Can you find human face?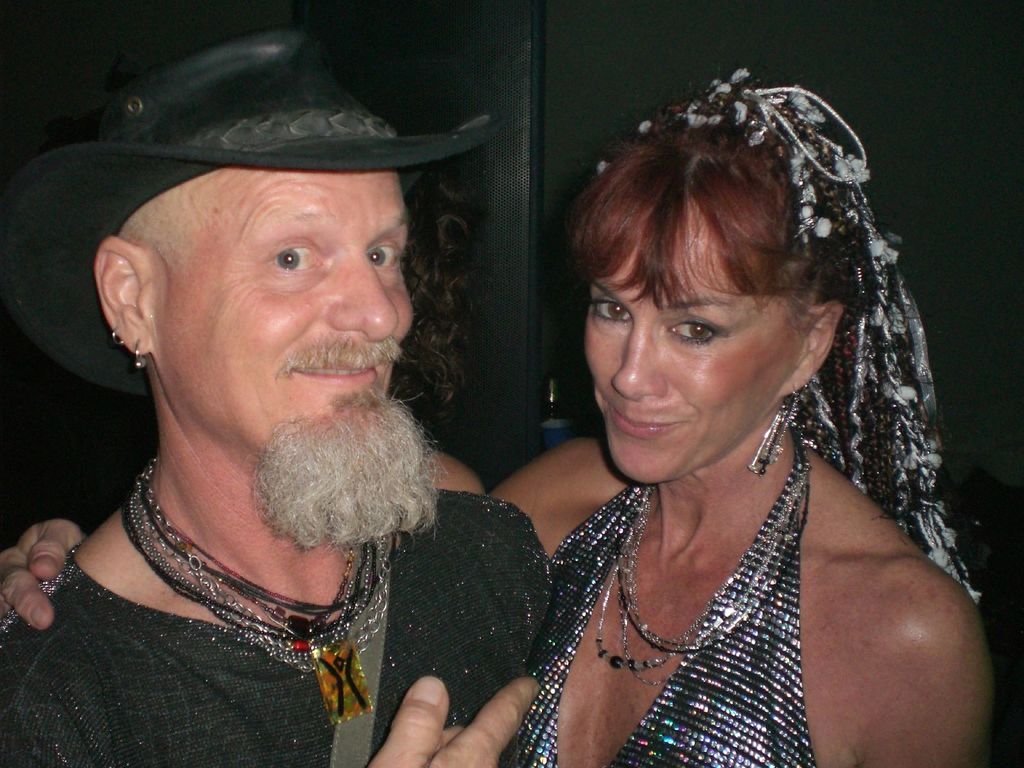
Yes, bounding box: (left=148, top=163, right=413, bottom=456).
